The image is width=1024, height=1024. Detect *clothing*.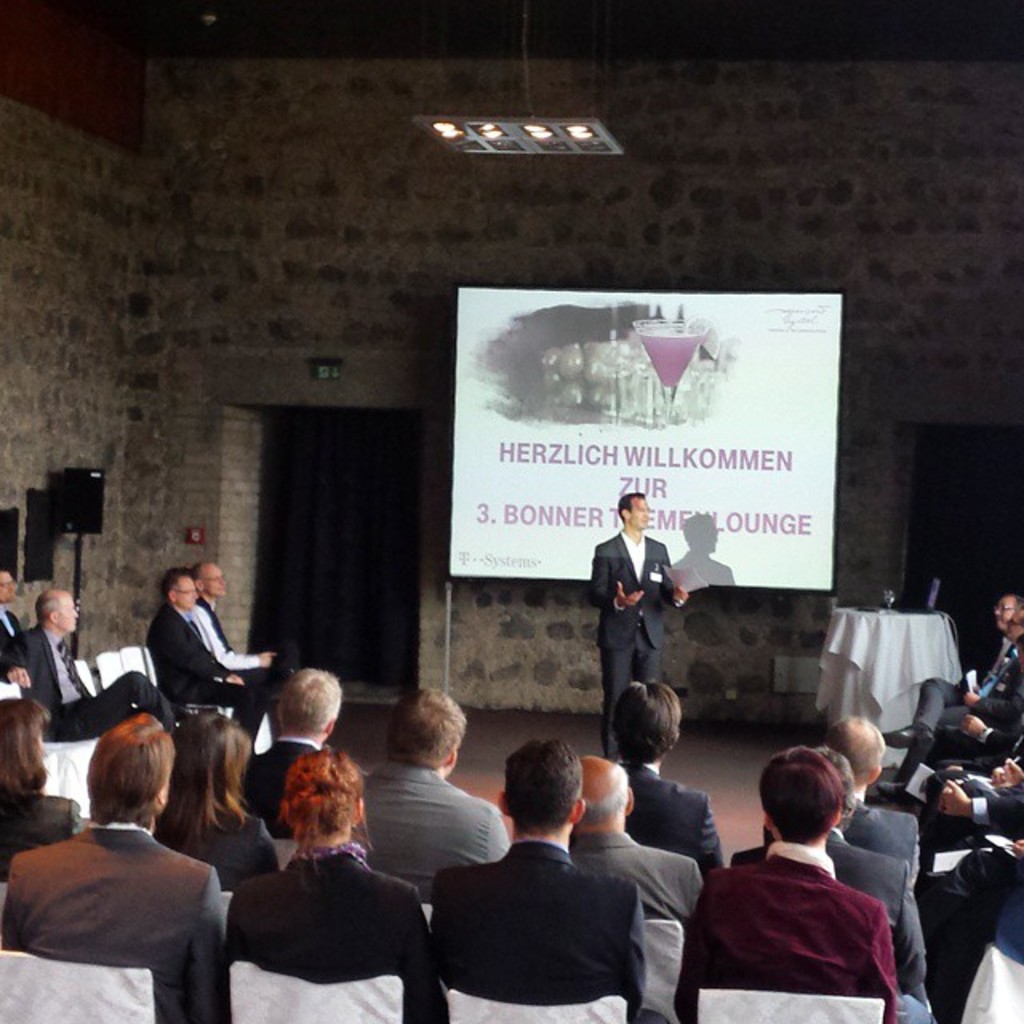
Detection: region(0, 613, 27, 678).
